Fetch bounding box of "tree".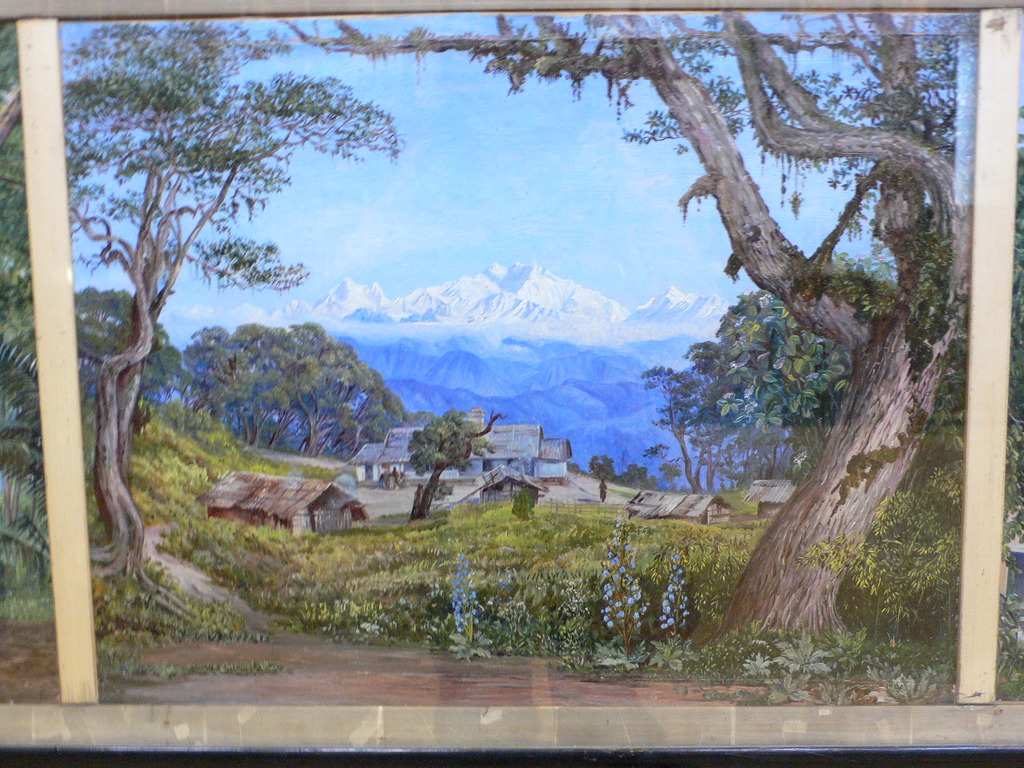
Bbox: 0/17/52/599.
